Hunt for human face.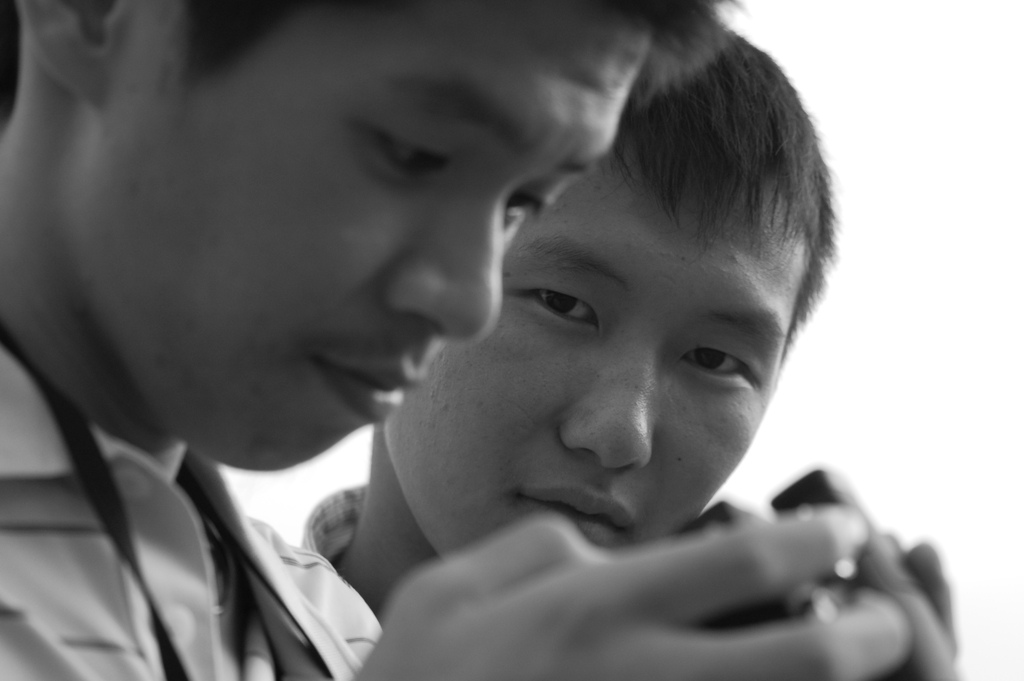
Hunted down at BBox(385, 137, 812, 561).
